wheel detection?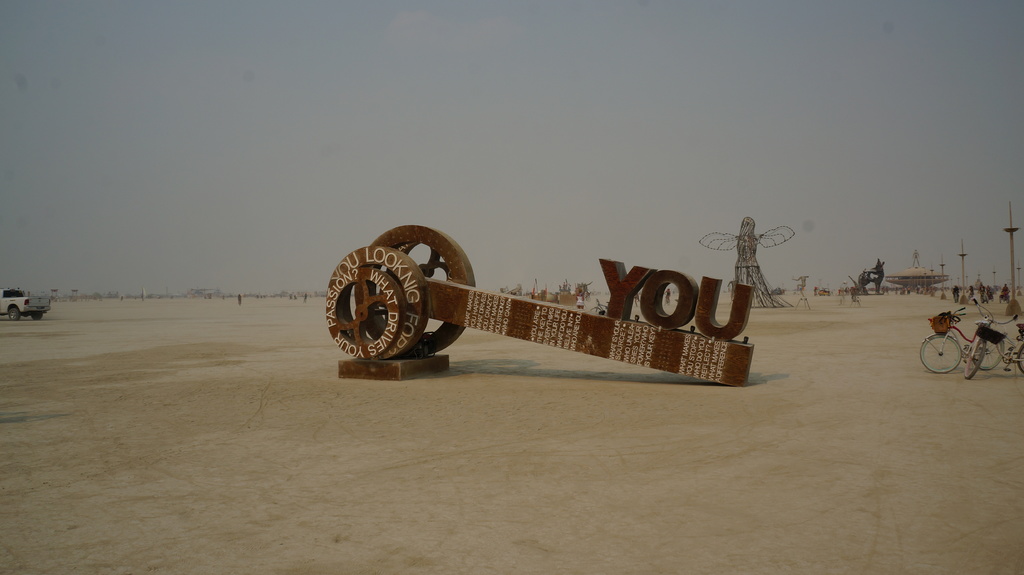
bbox=(325, 248, 425, 352)
